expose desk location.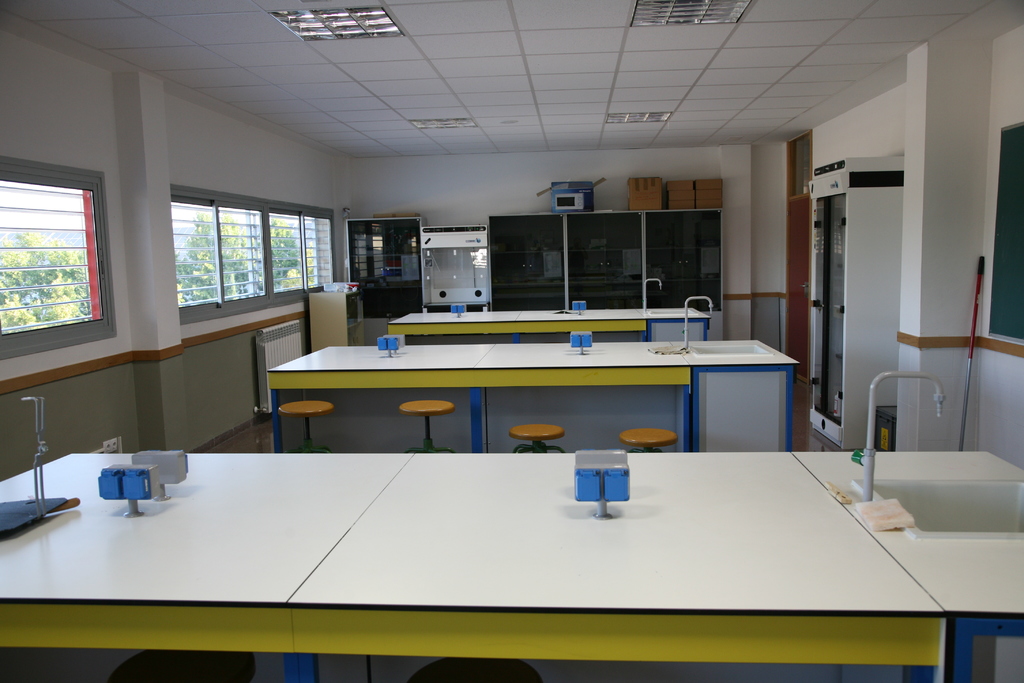
Exposed at BBox(310, 286, 358, 355).
